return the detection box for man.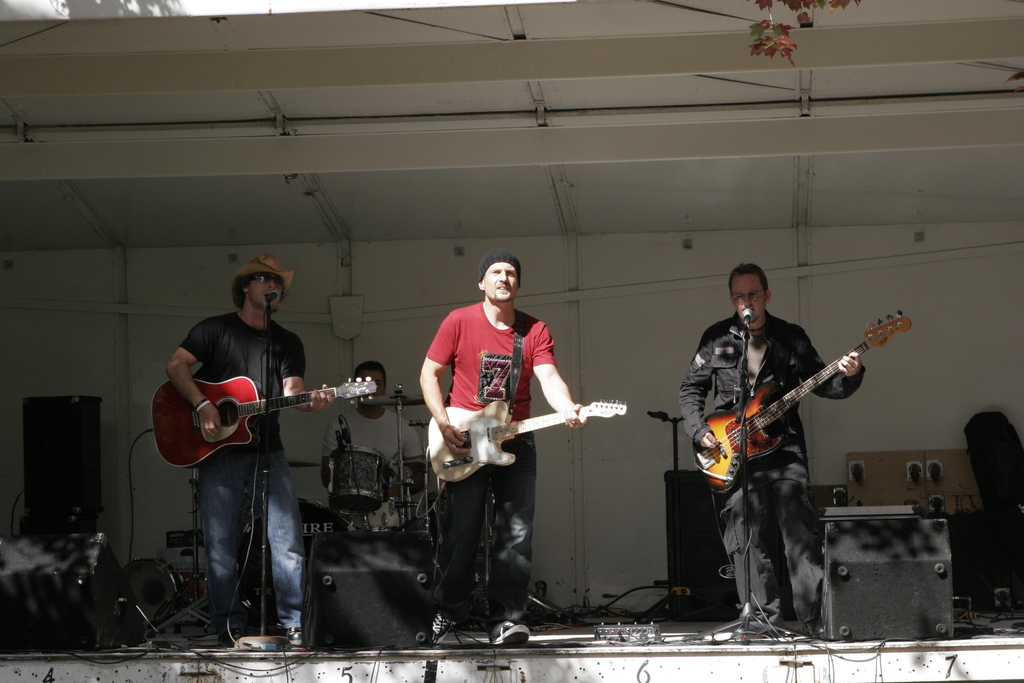
Rect(414, 249, 585, 646).
